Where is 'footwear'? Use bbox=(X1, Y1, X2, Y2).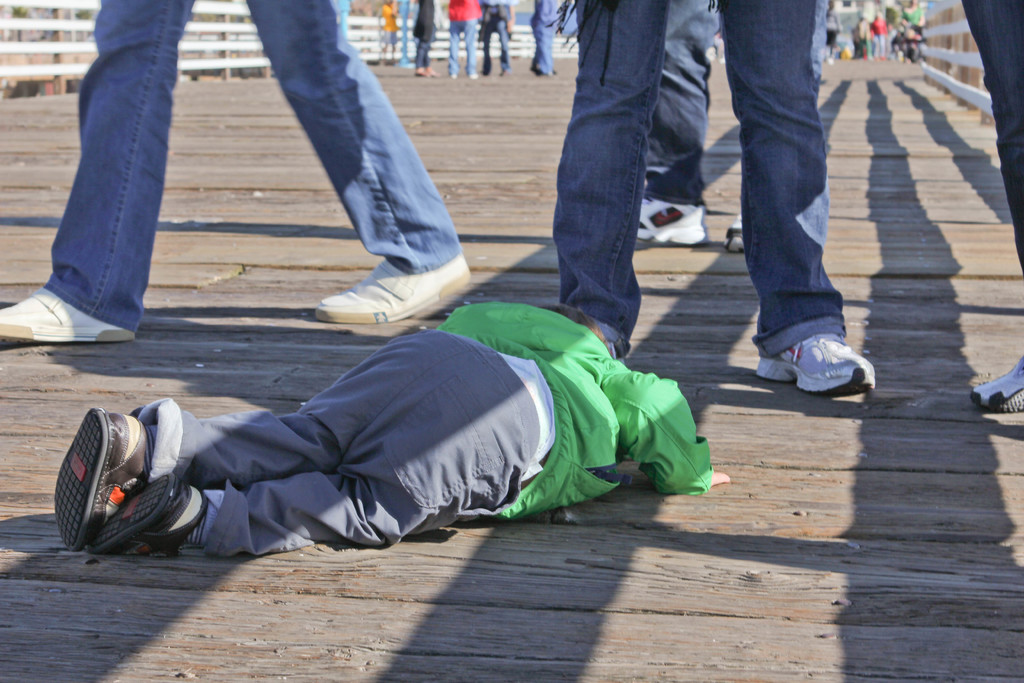
bbox=(723, 210, 745, 252).
